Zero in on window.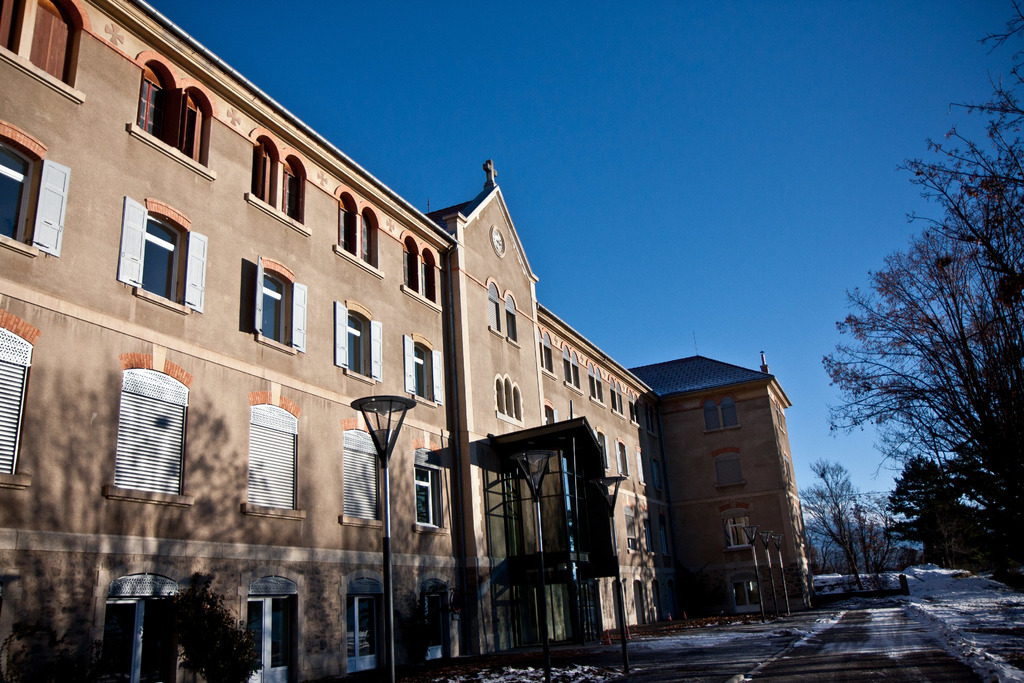
Zeroed in: box(402, 230, 440, 313).
